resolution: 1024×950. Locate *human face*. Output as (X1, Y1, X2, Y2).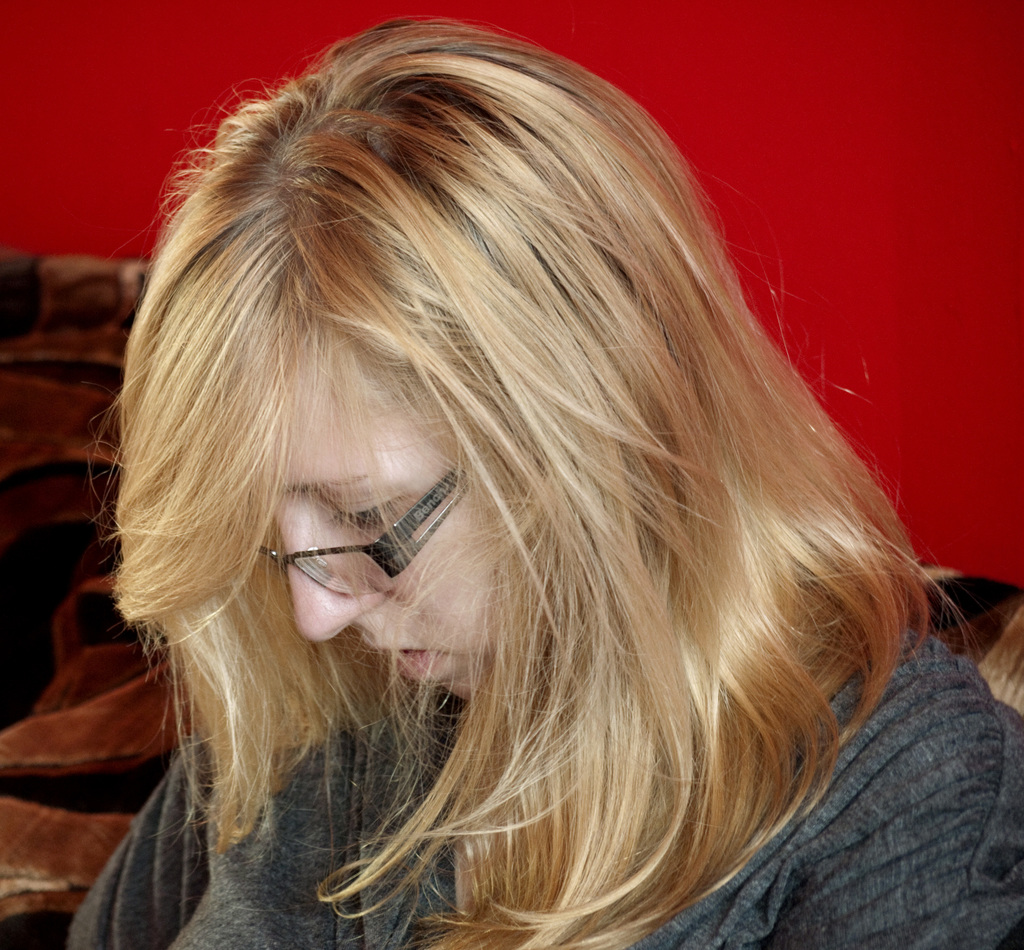
(269, 343, 501, 701).
